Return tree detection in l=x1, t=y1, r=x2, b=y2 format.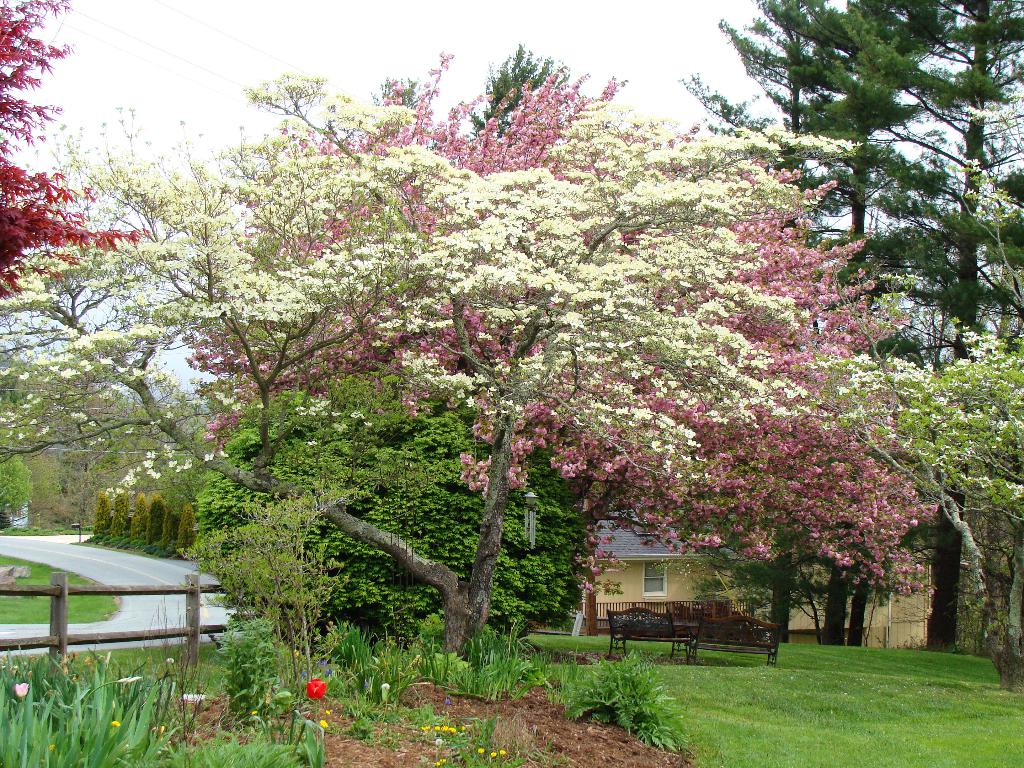
l=184, t=63, r=945, b=610.
